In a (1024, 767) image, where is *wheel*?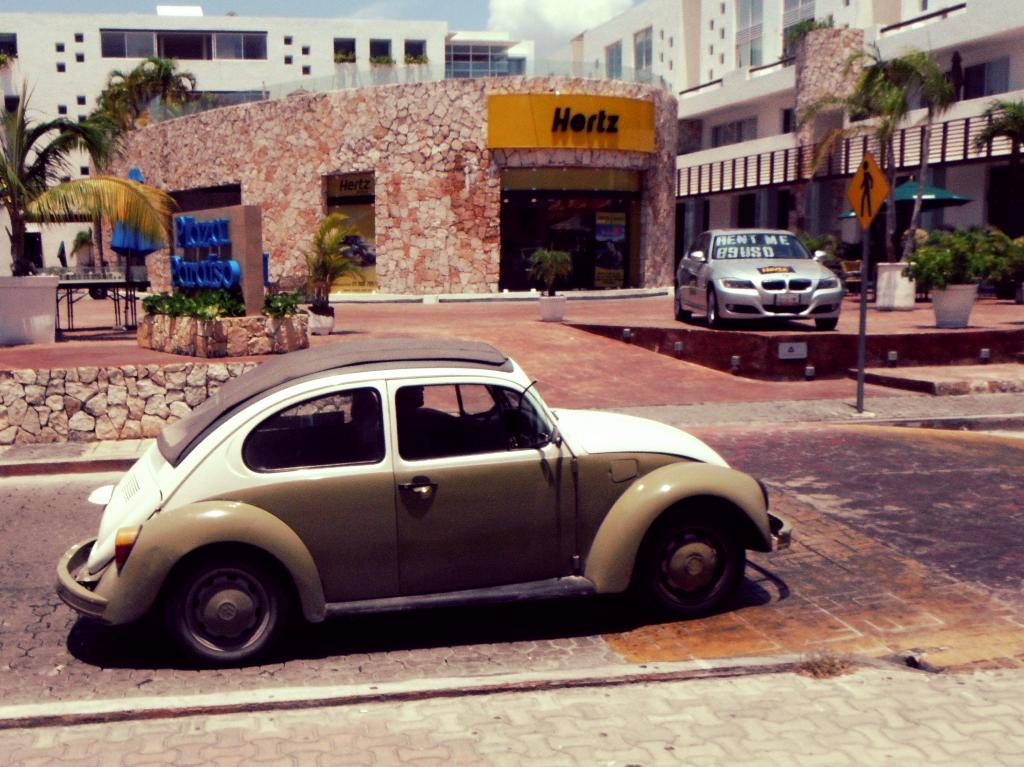
133,545,305,657.
